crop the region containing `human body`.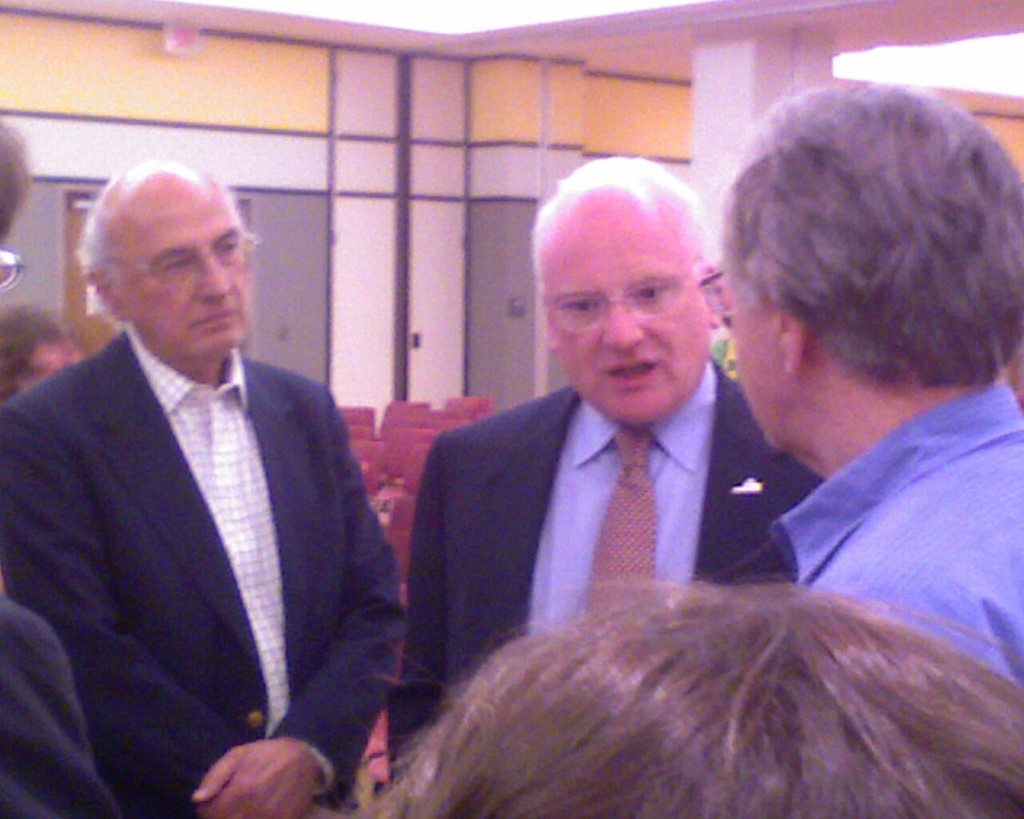
Crop region: detection(18, 157, 402, 818).
